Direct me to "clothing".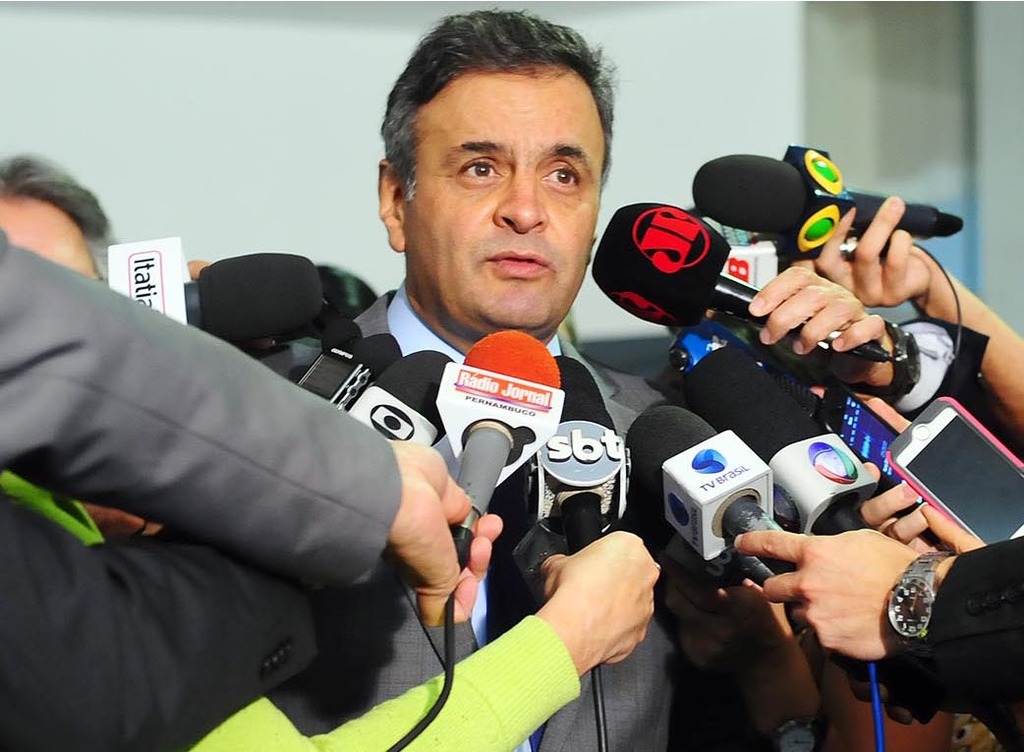
Direction: region(0, 489, 320, 751).
